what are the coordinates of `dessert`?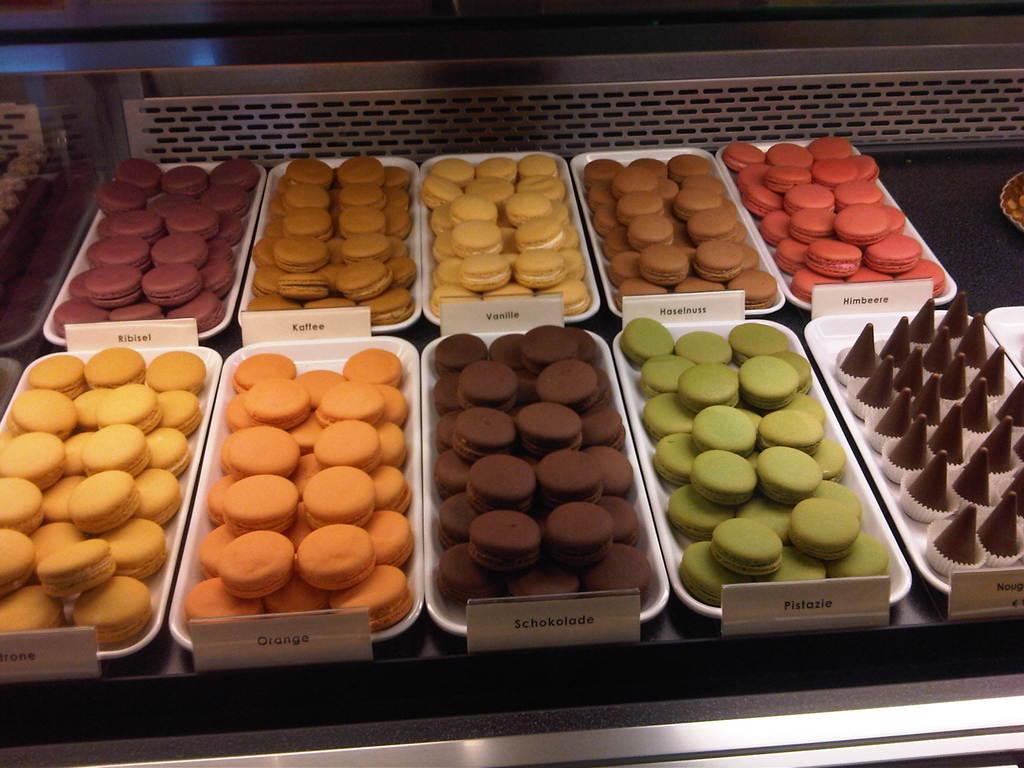
[282, 180, 330, 204].
